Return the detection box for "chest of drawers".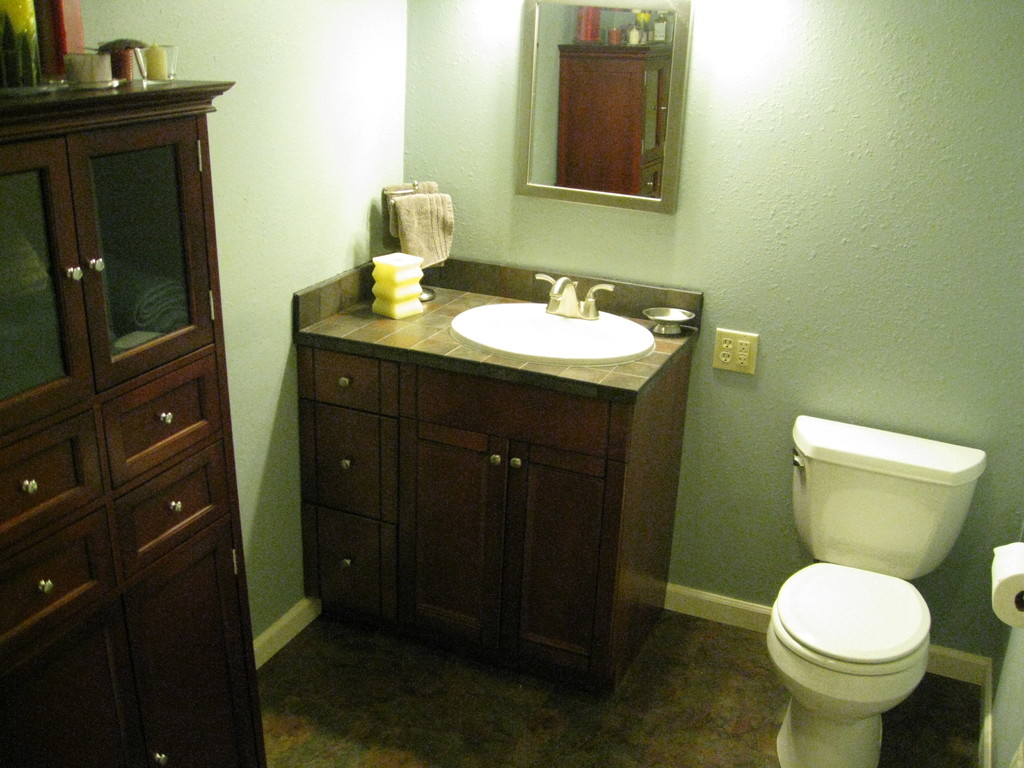
left=300, top=275, right=704, bottom=692.
